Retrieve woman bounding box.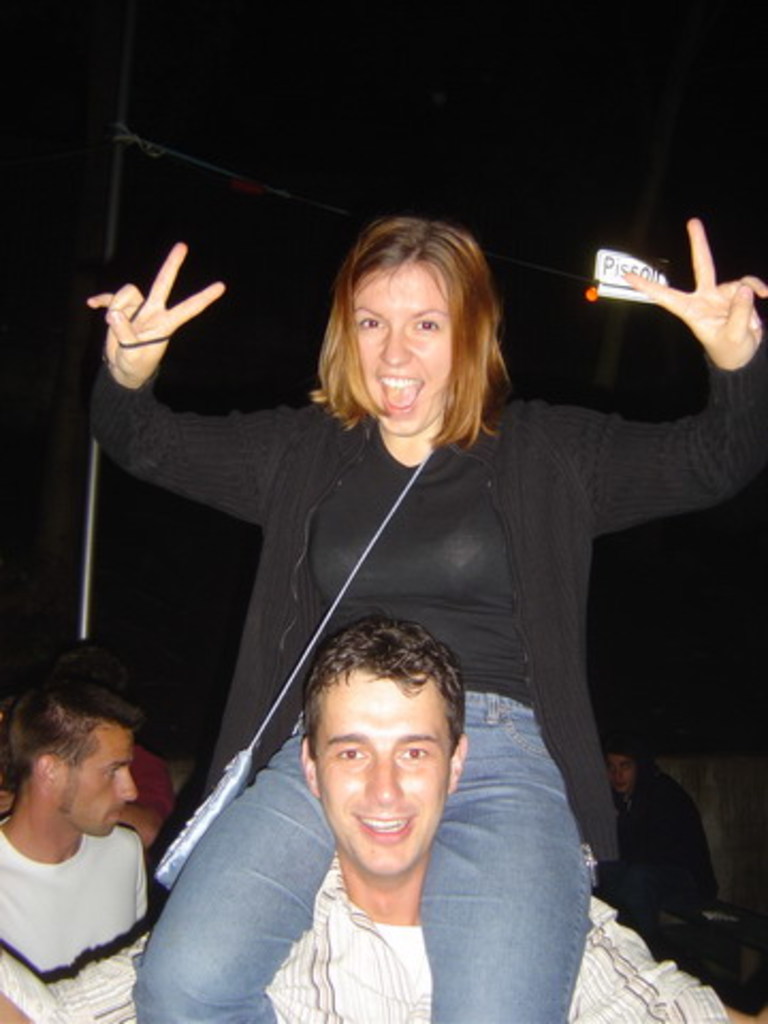
Bounding box: [x1=132, y1=233, x2=659, y2=1020].
